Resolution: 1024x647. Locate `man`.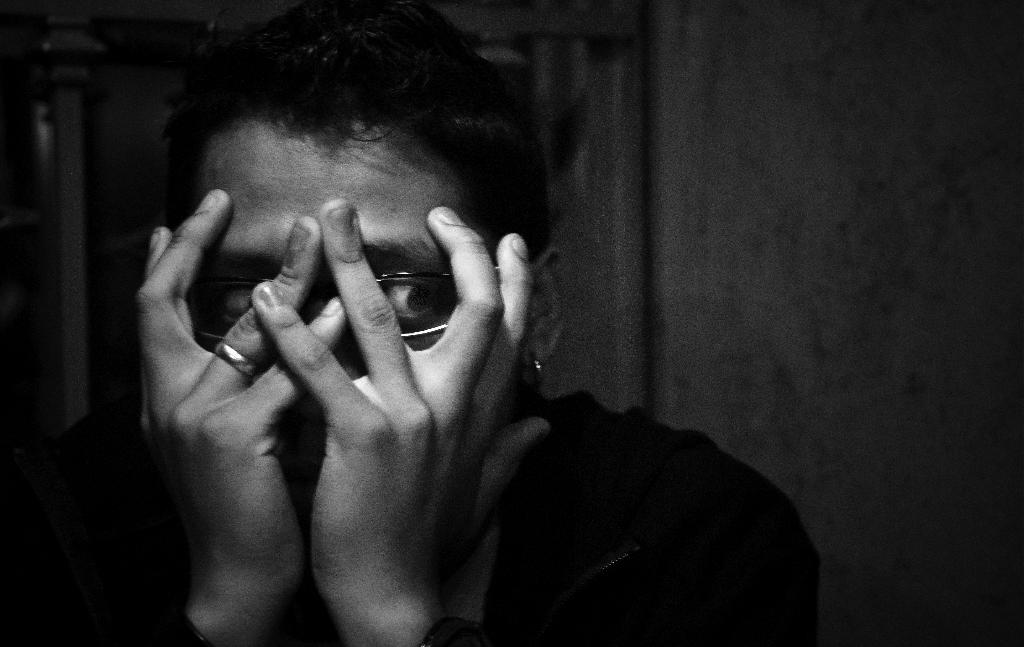
bbox=(84, 28, 718, 646).
